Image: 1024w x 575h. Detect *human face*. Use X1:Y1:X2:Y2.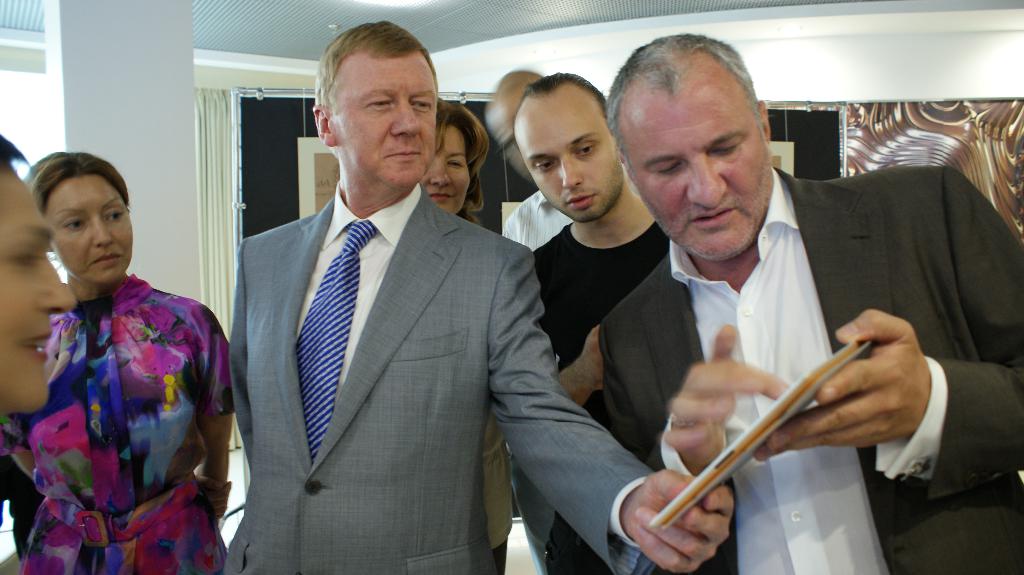
624:49:771:254.
